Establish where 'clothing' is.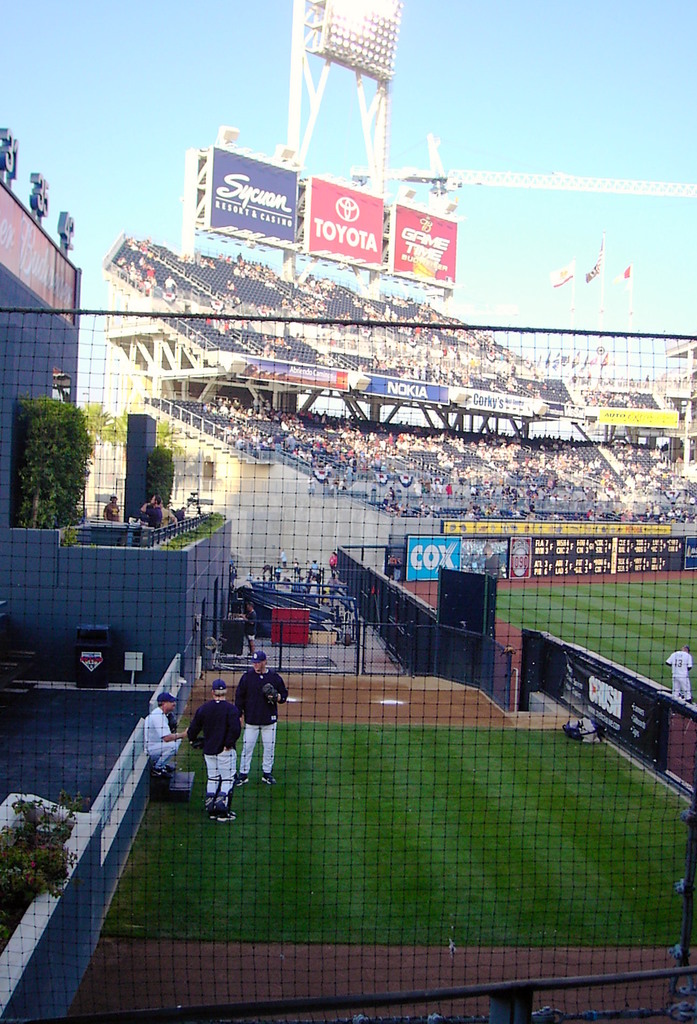
Established at [159,506,176,531].
